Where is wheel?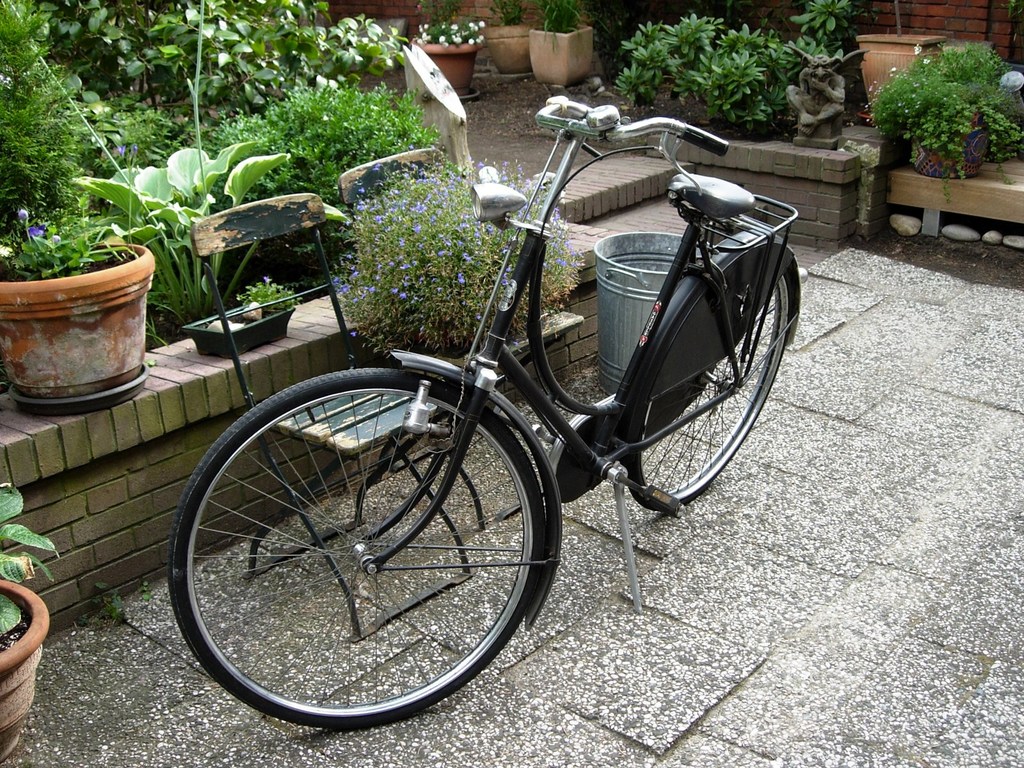
rect(619, 272, 792, 511).
